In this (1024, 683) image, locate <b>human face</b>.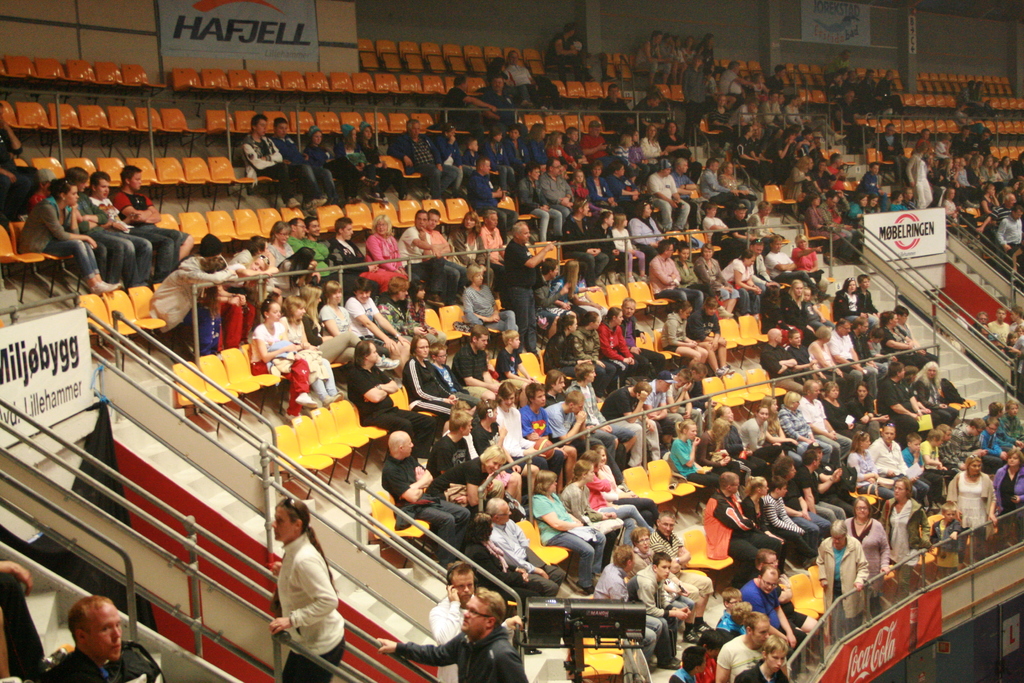
Bounding box: detection(911, 440, 922, 451).
